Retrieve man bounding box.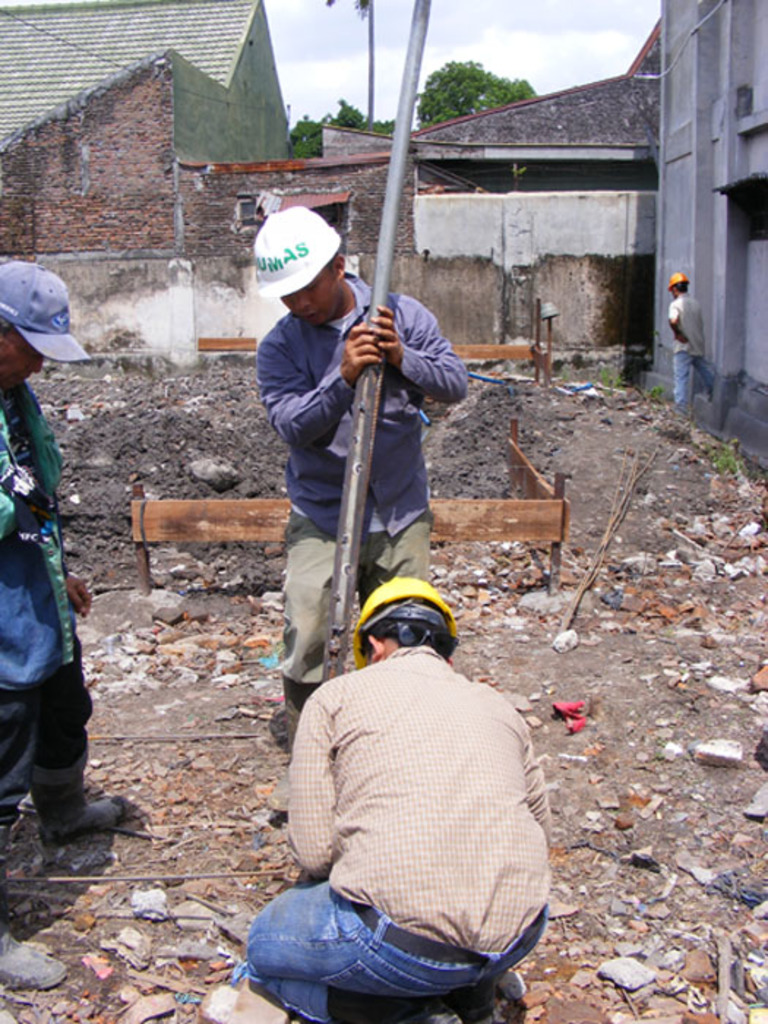
Bounding box: rect(237, 576, 551, 1023).
